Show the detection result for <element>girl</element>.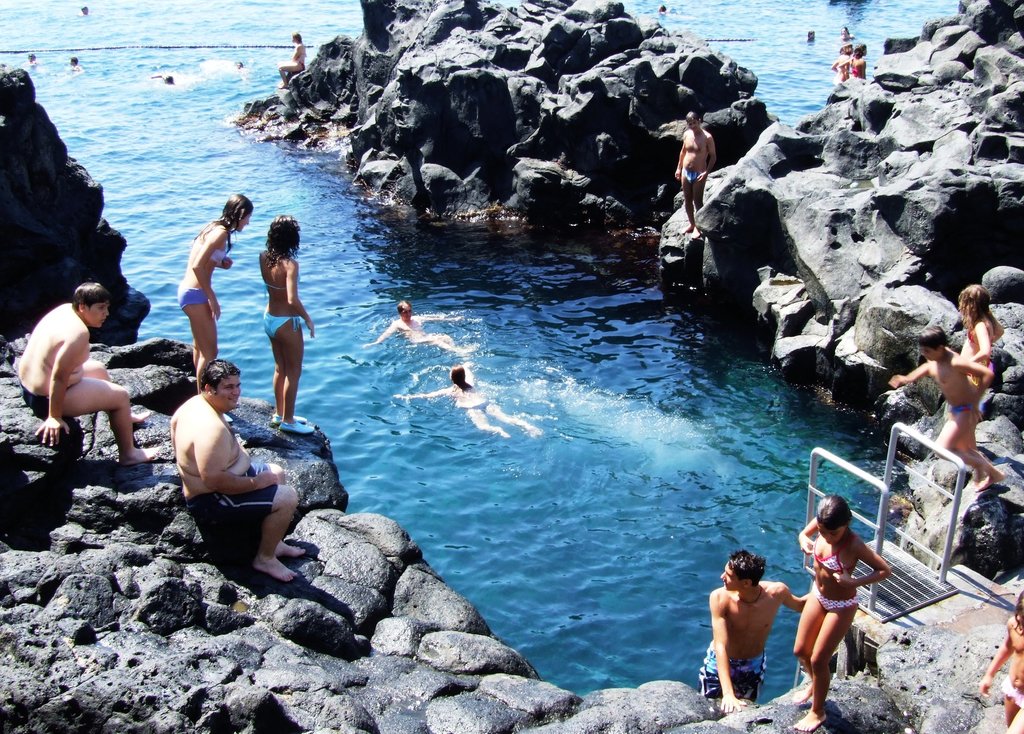
{"left": 965, "top": 286, "right": 1005, "bottom": 490}.
